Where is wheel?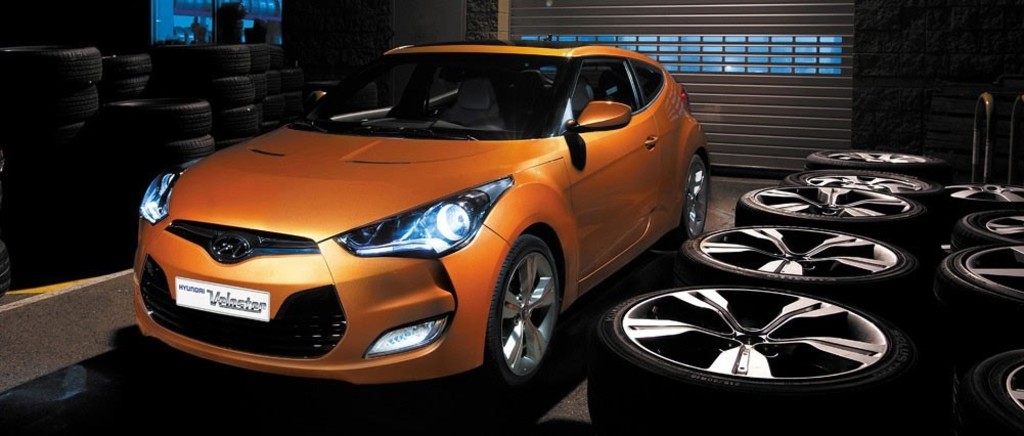
locate(108, 98, 212, 141).
